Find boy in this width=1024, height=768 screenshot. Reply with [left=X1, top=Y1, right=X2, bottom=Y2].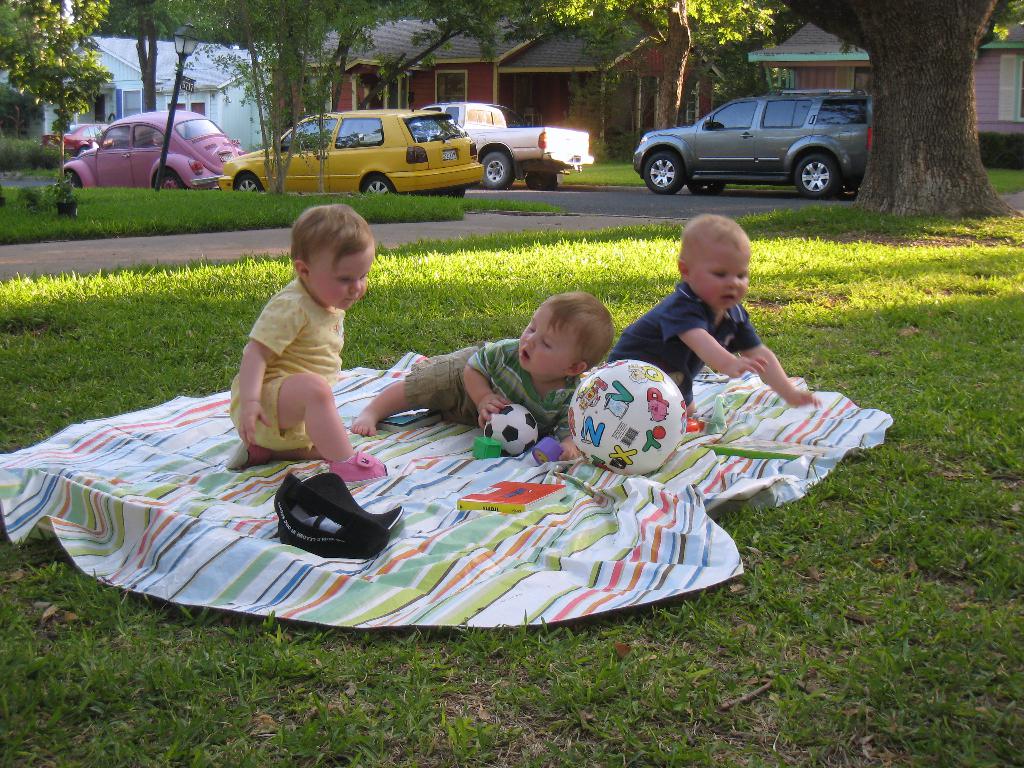
[left=225, top=199, right=387, bottom=484].
